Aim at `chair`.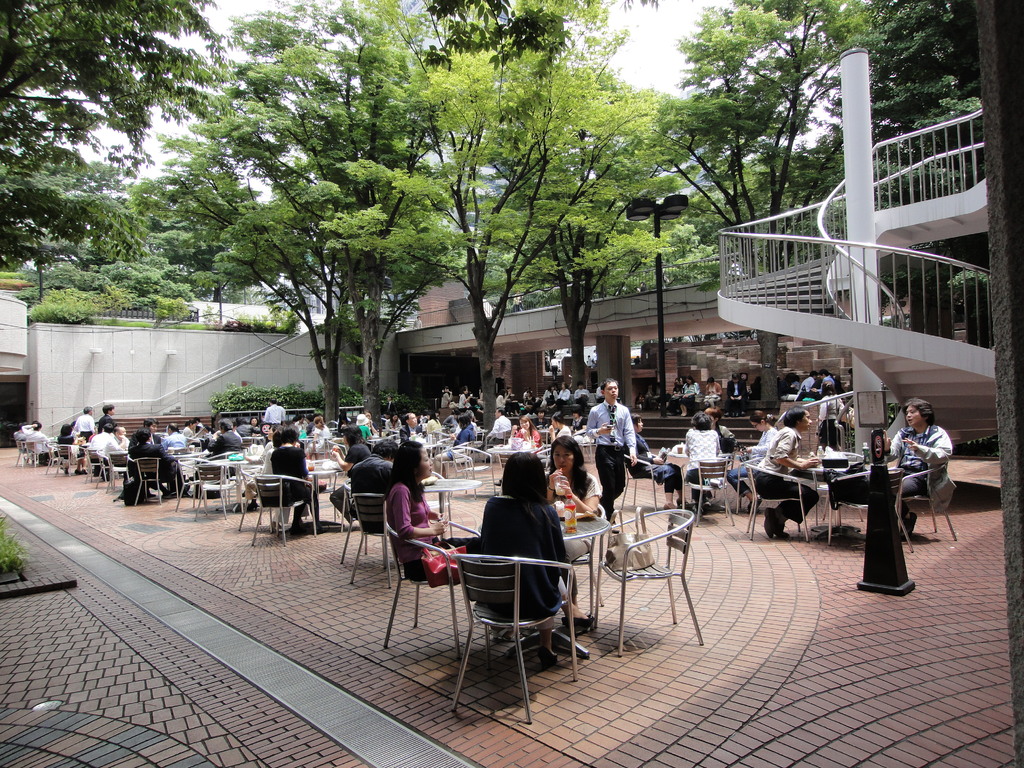
Aimed at (442, 553, 580, 725).
